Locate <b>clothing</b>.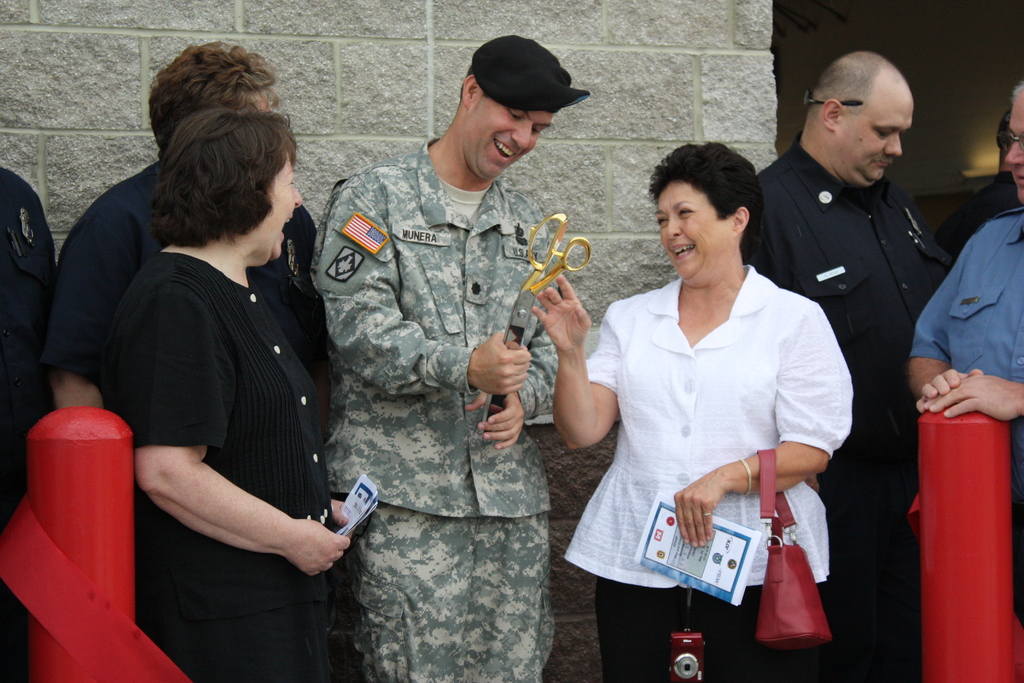
Bounding box: {"x1": 99, "y1": 245, "x2": 319, "y2": 682}.
